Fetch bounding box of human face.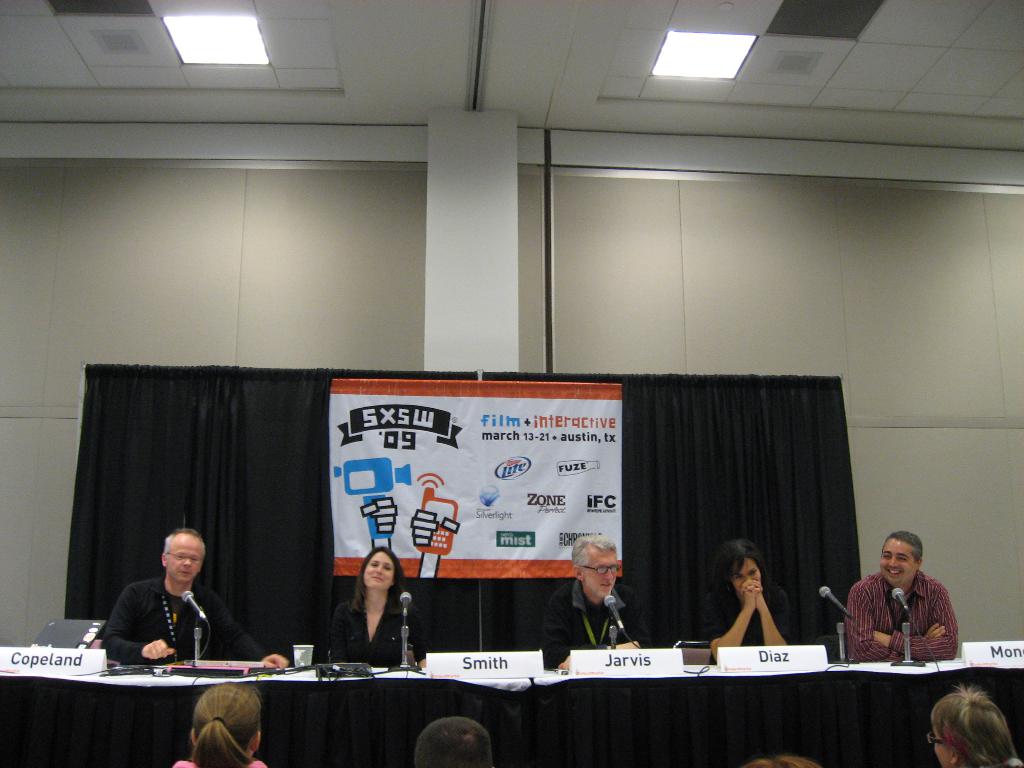
Bbox: 876/536/916/584.
